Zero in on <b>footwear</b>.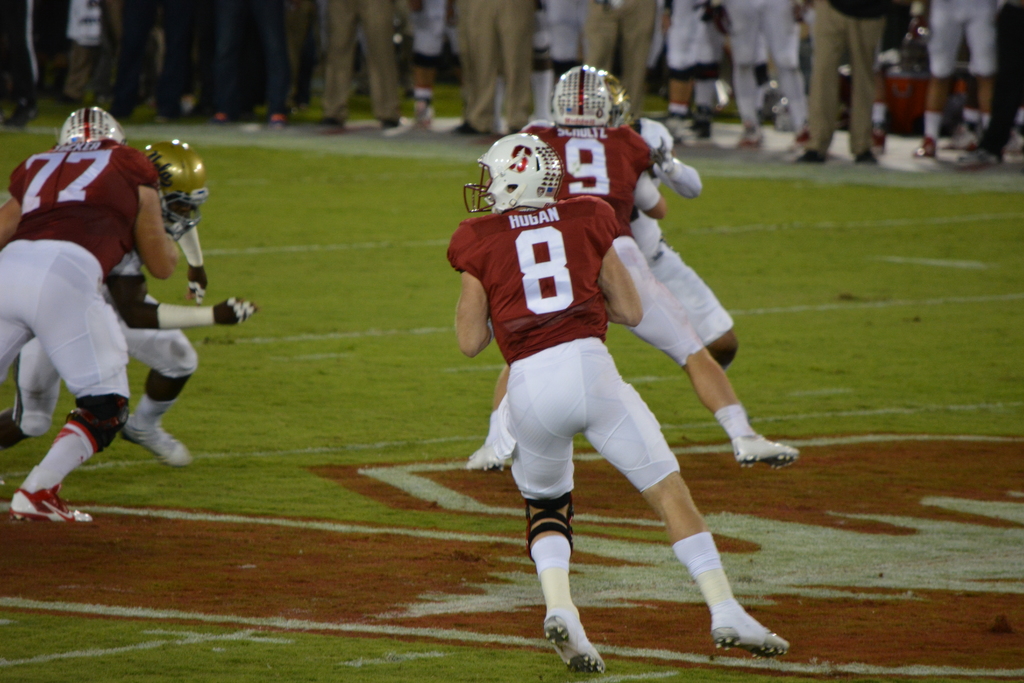
Zeroed in: (540, 605, 606, 675).
